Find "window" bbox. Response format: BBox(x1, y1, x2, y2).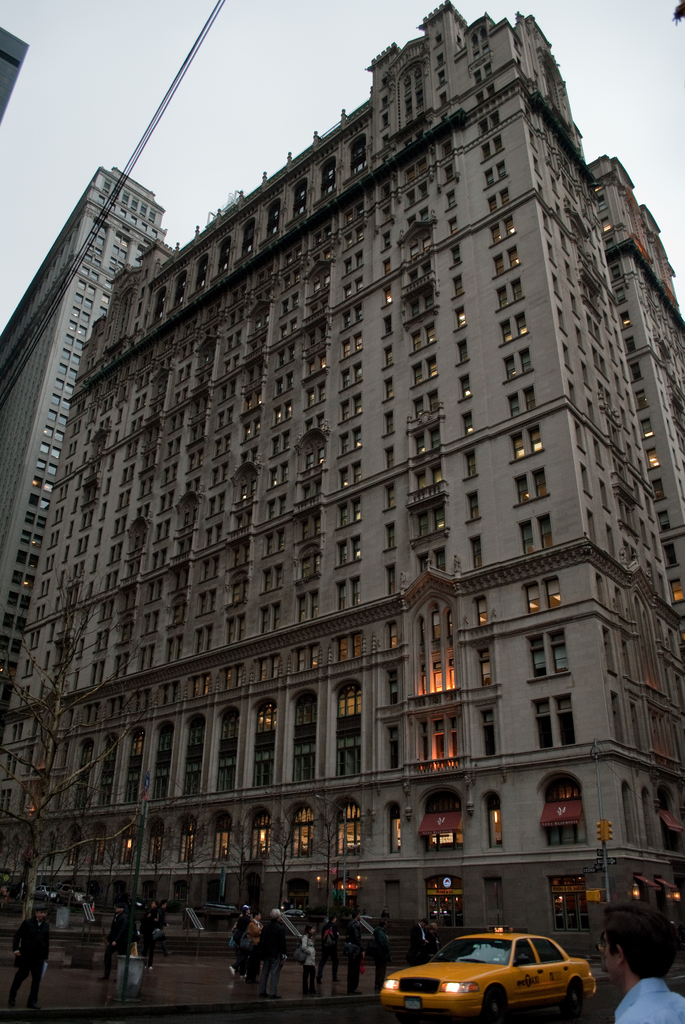
BBox(287, 806, 311, 858).
